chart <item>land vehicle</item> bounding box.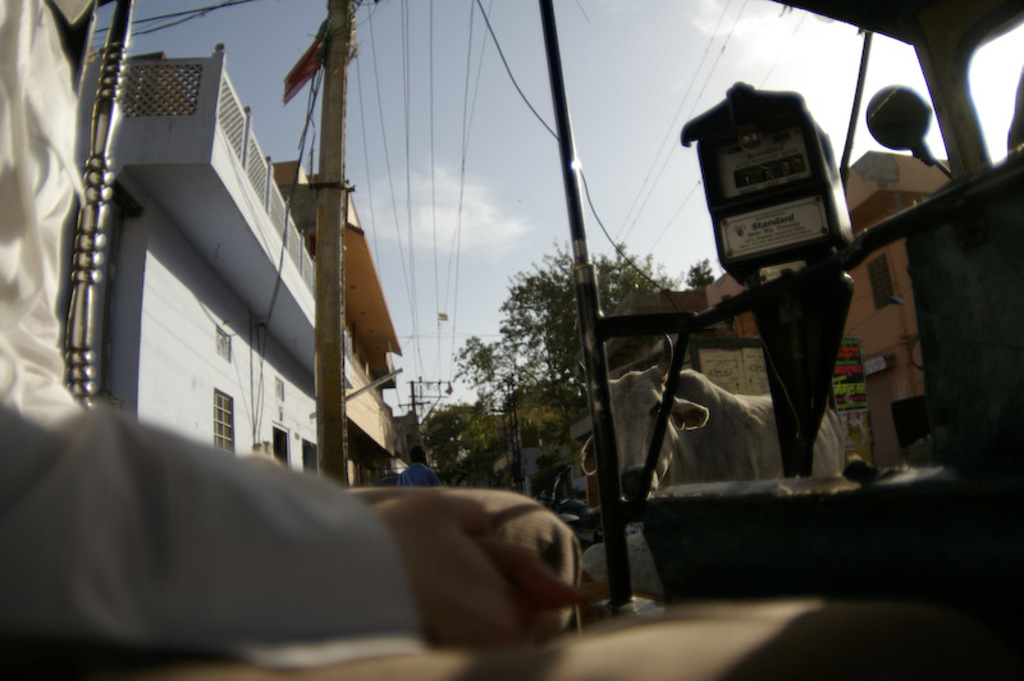
Charted: crop(0, 0, 1023, 680).
